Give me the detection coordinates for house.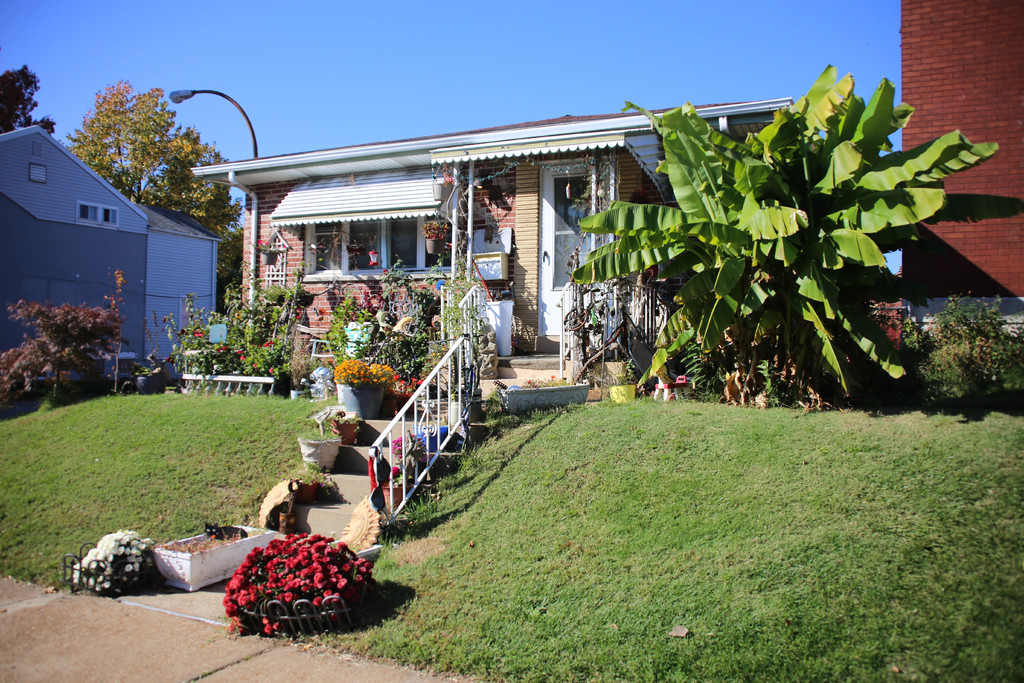
<box>8,102,220,370</box>.
